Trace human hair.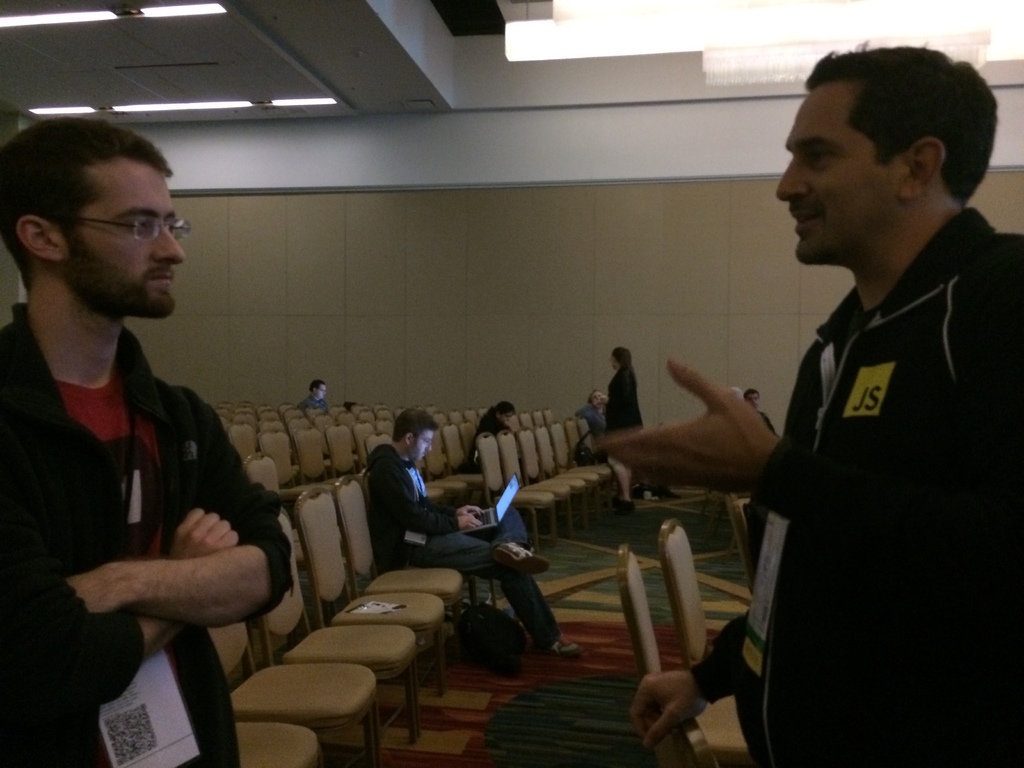
Traced to <bbox>742, 385, 764, 399</bbox>.
